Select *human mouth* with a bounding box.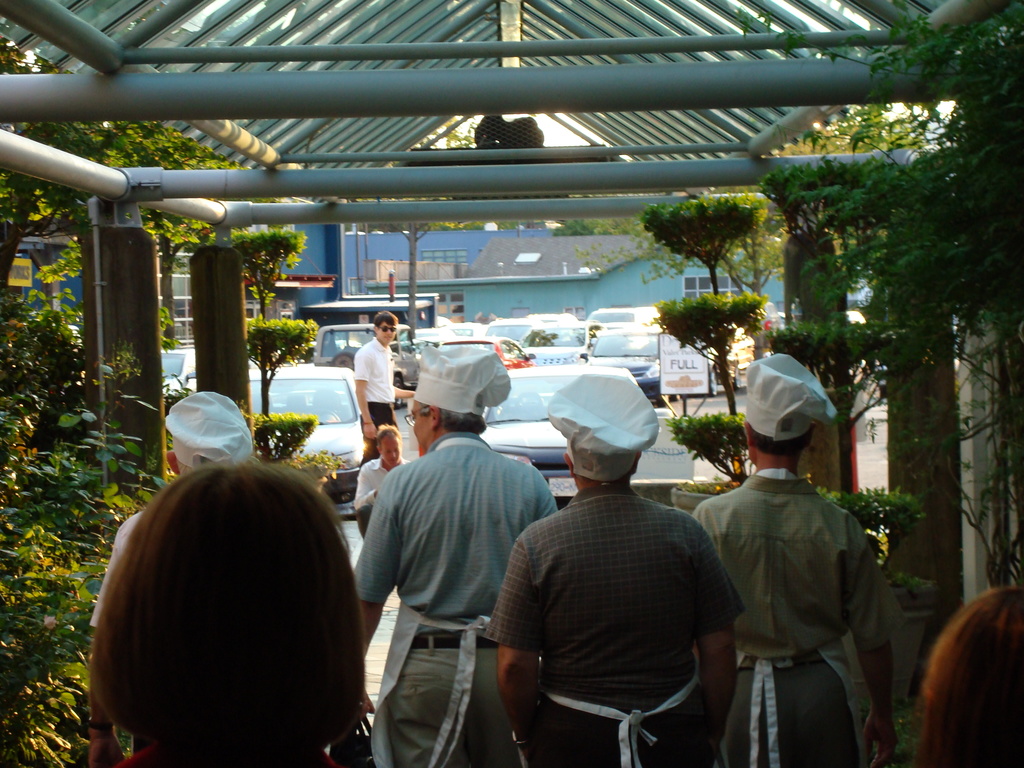
bbox=[381, 335, 392, 343].
